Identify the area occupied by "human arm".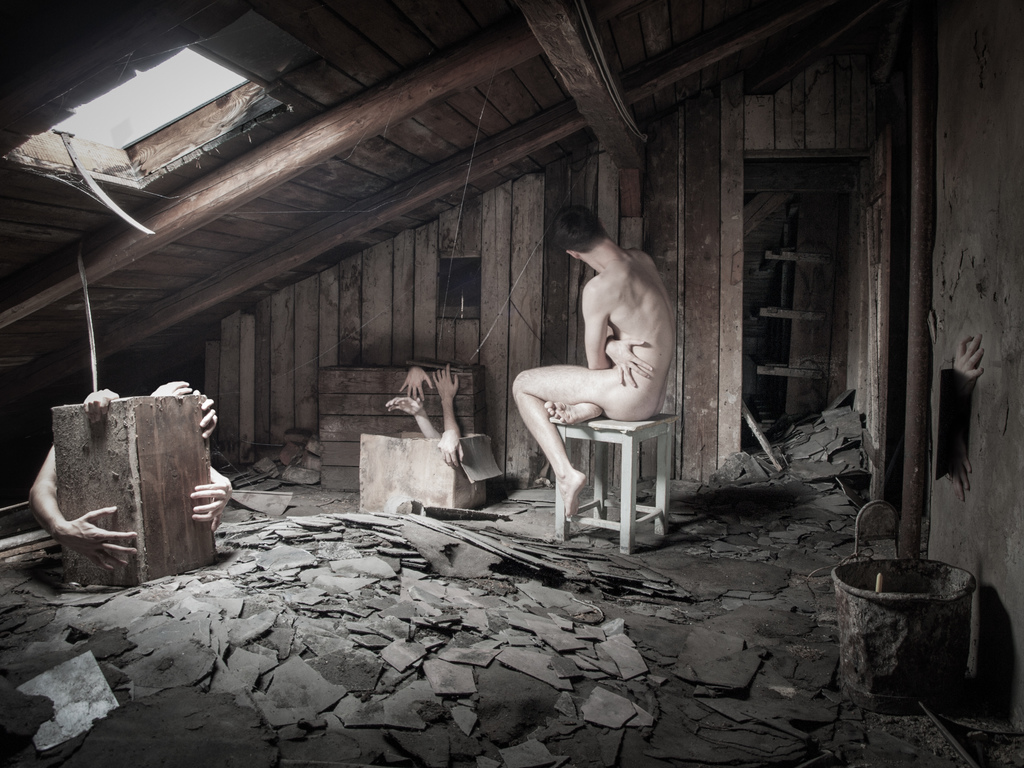
Area: crop(582, 290, 608, 369).
